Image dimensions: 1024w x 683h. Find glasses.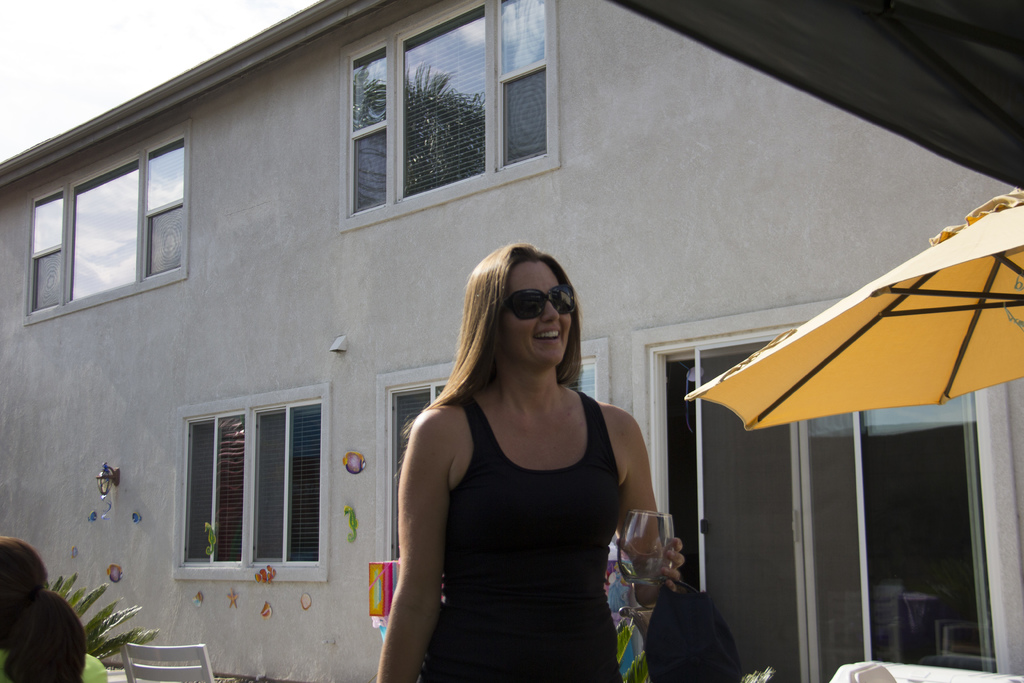
499, 289, 568, 328.
